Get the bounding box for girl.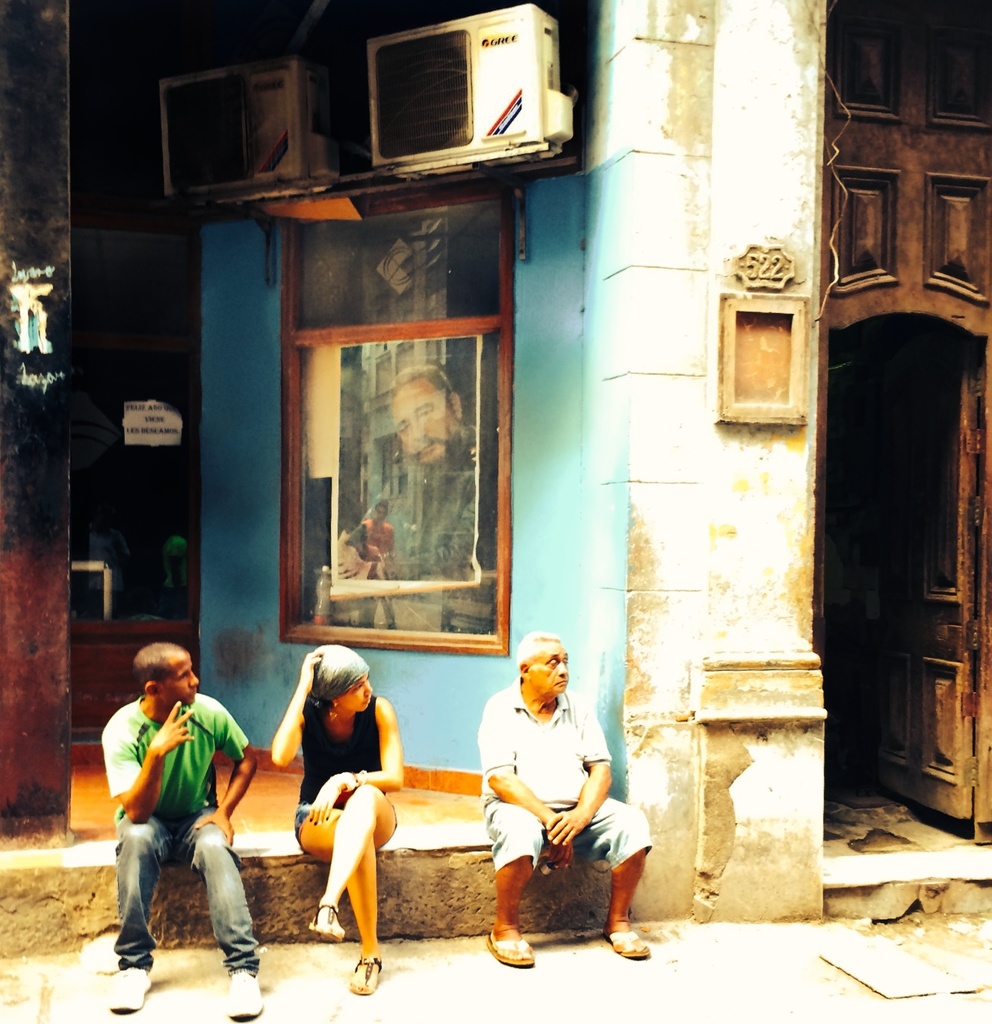
273 648 395 999.
